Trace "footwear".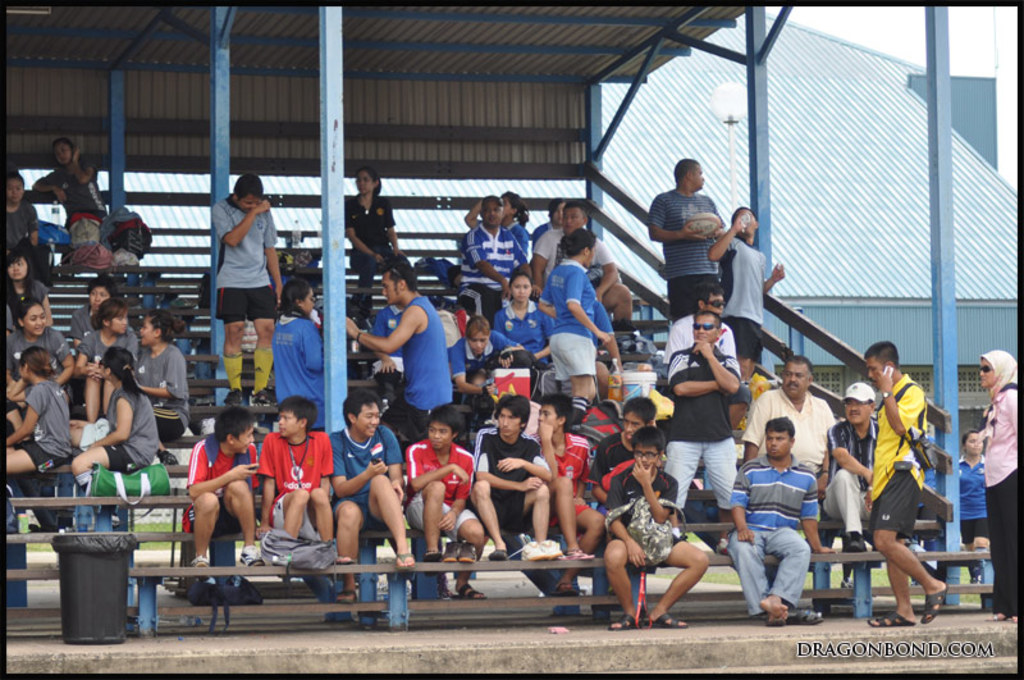
Traced to crop(246, 391, 269, 407).
